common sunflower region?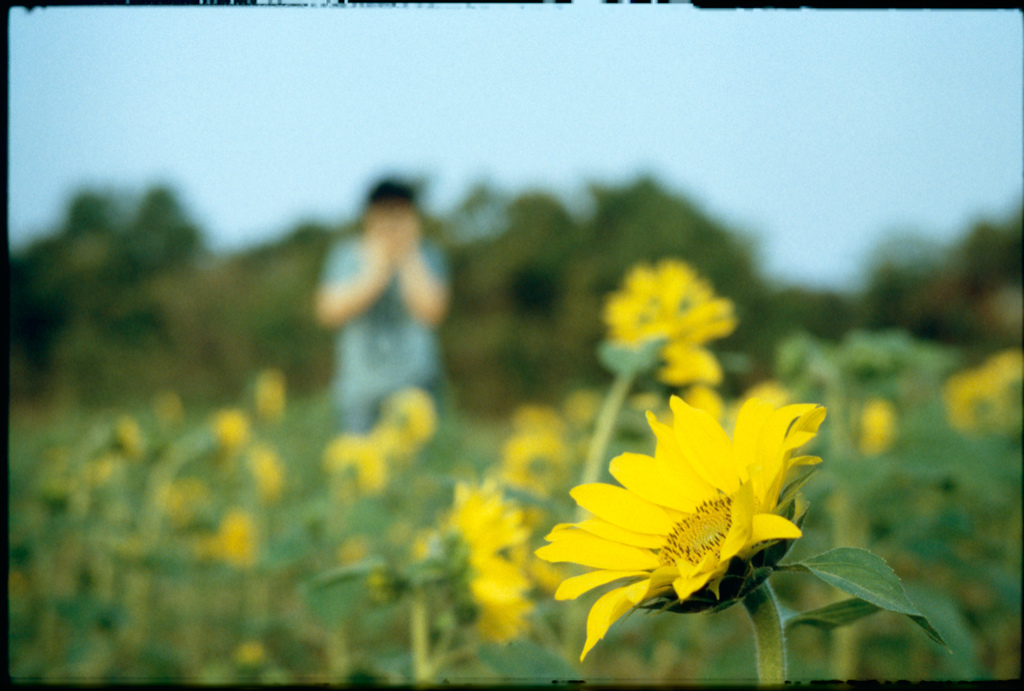
(530, 393, 834, 667)
